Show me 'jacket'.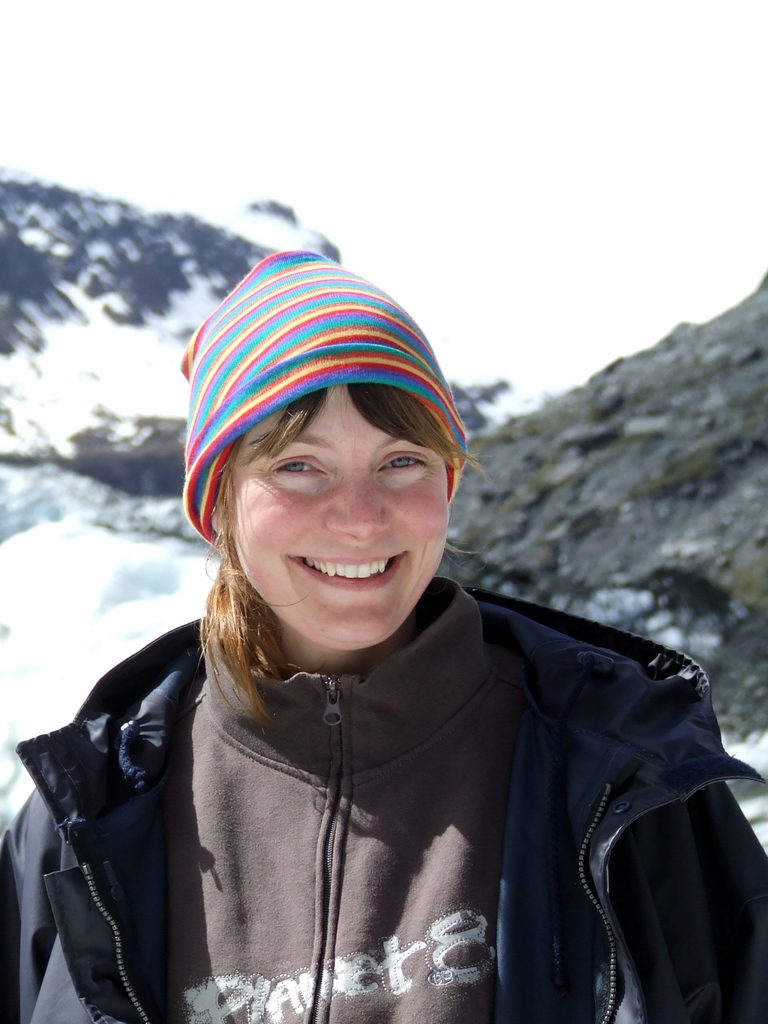
'jacket' is here: 0, 555, 728, 1023.
